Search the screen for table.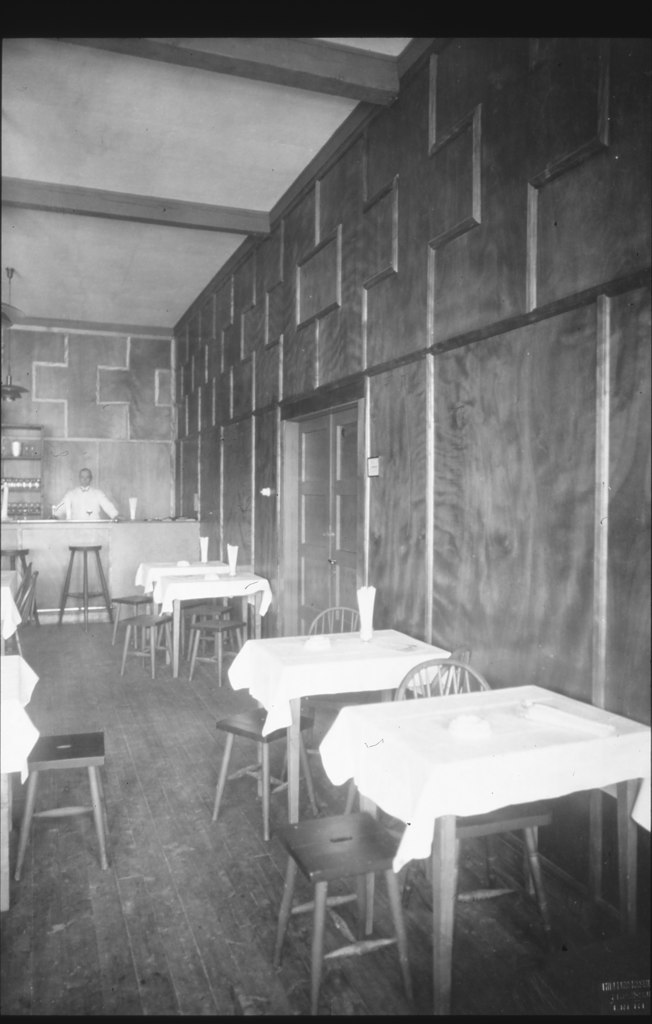
Found at [0, 644, 42, 917].
